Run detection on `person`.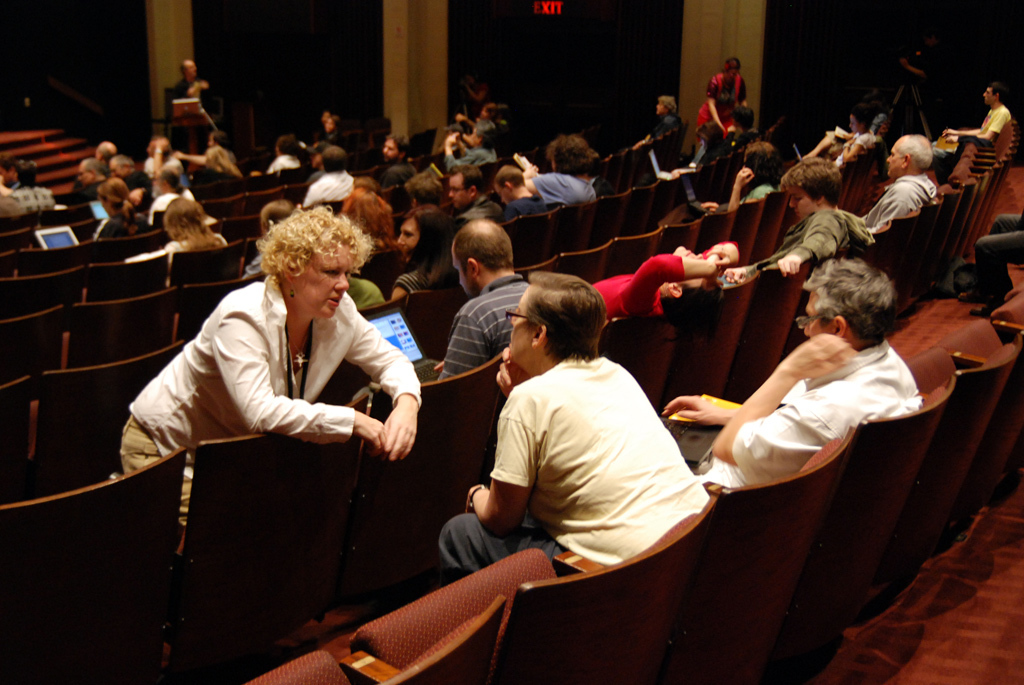
Result: crop(102, 171, 131, 244).
